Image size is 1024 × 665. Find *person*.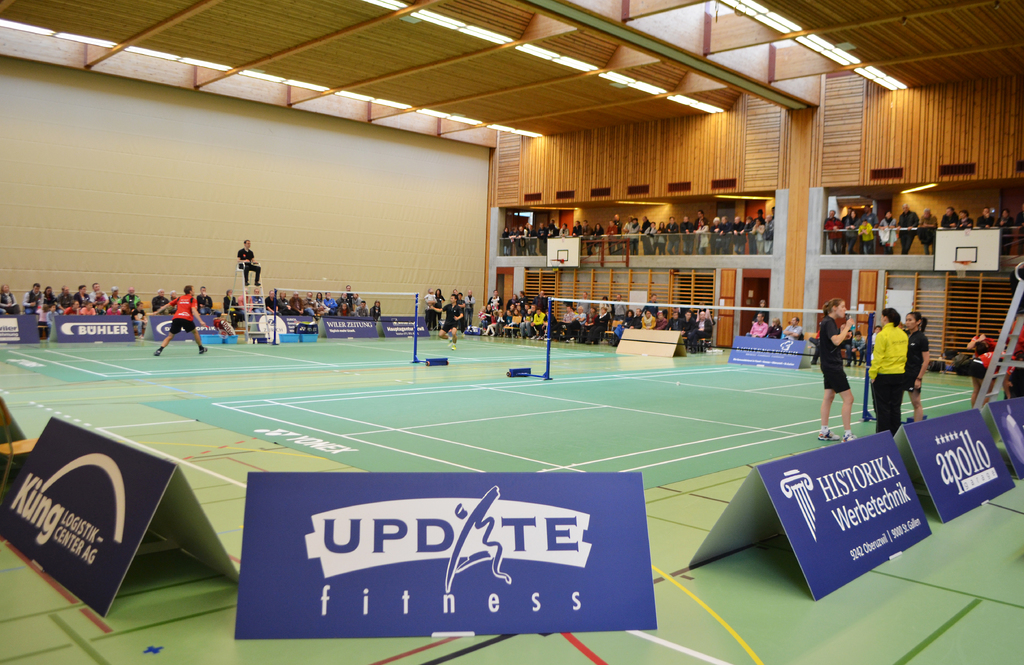
[746, 313, 766, 341].
